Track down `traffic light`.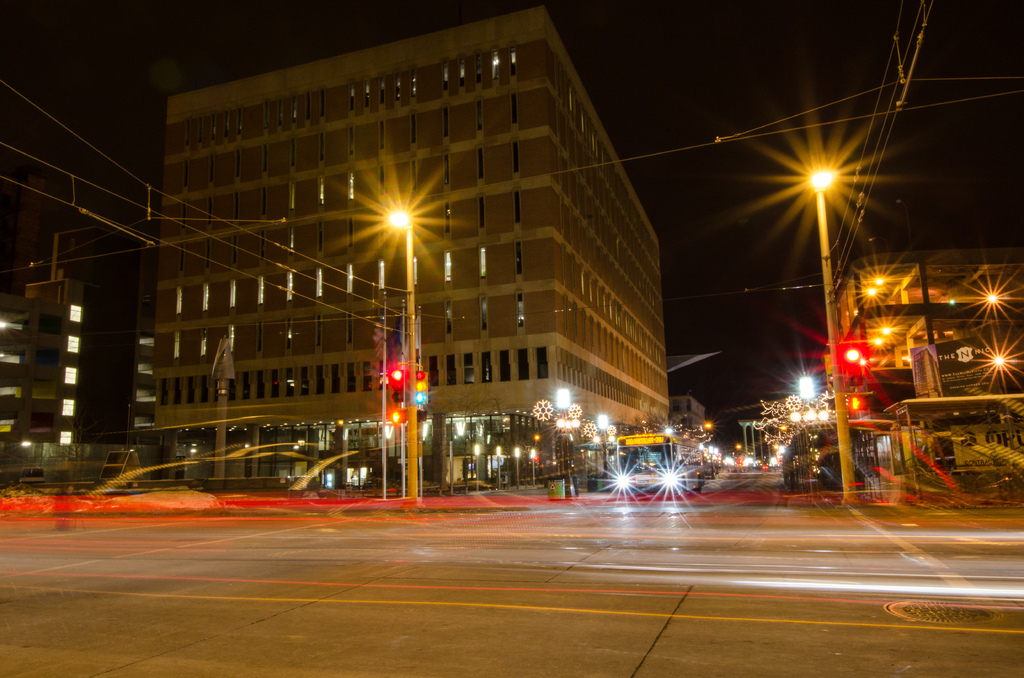
Tracked to box(419, 409, 429, 421).
